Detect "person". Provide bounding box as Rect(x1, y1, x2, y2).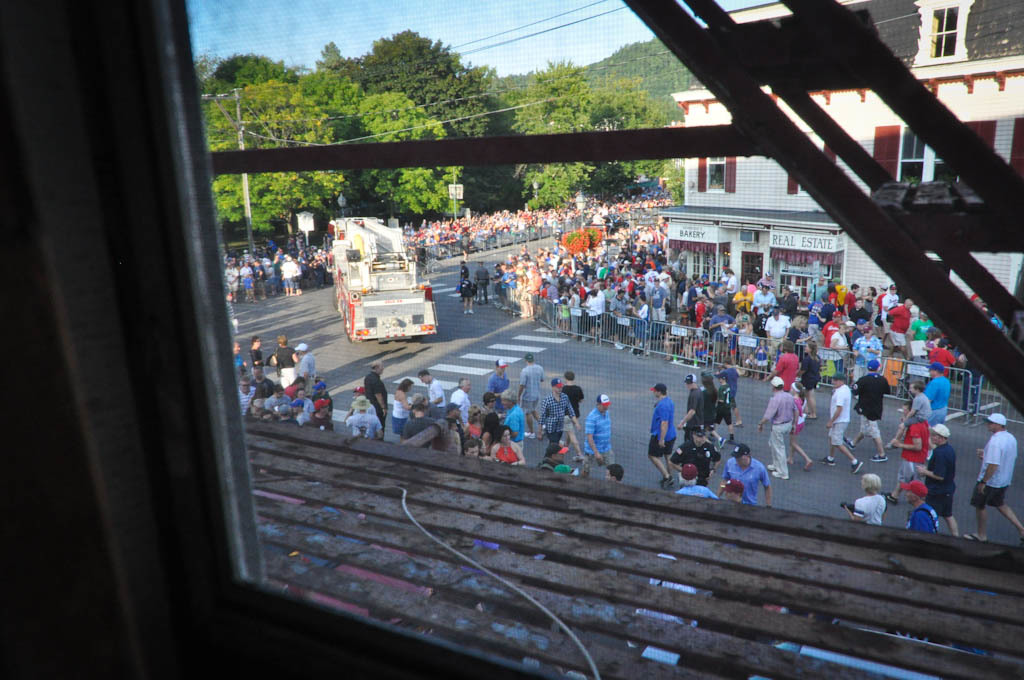
Rect(459, 204, 1023, 413).
